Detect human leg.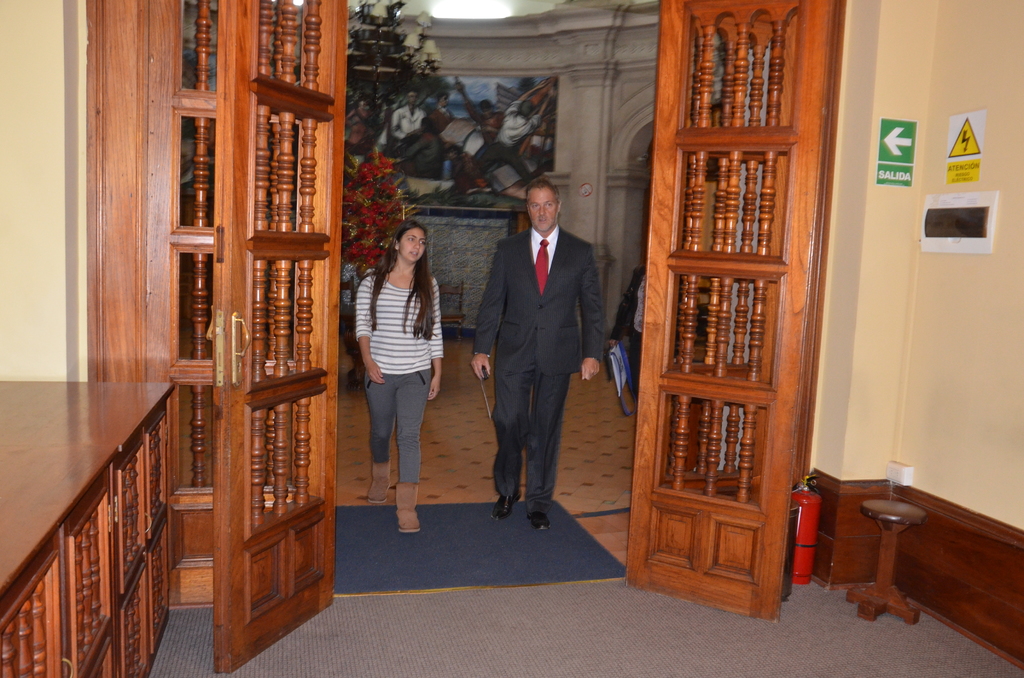
Detected at {"x1": 492, "y1": 360, "x2": 524, "y2": 519}.
